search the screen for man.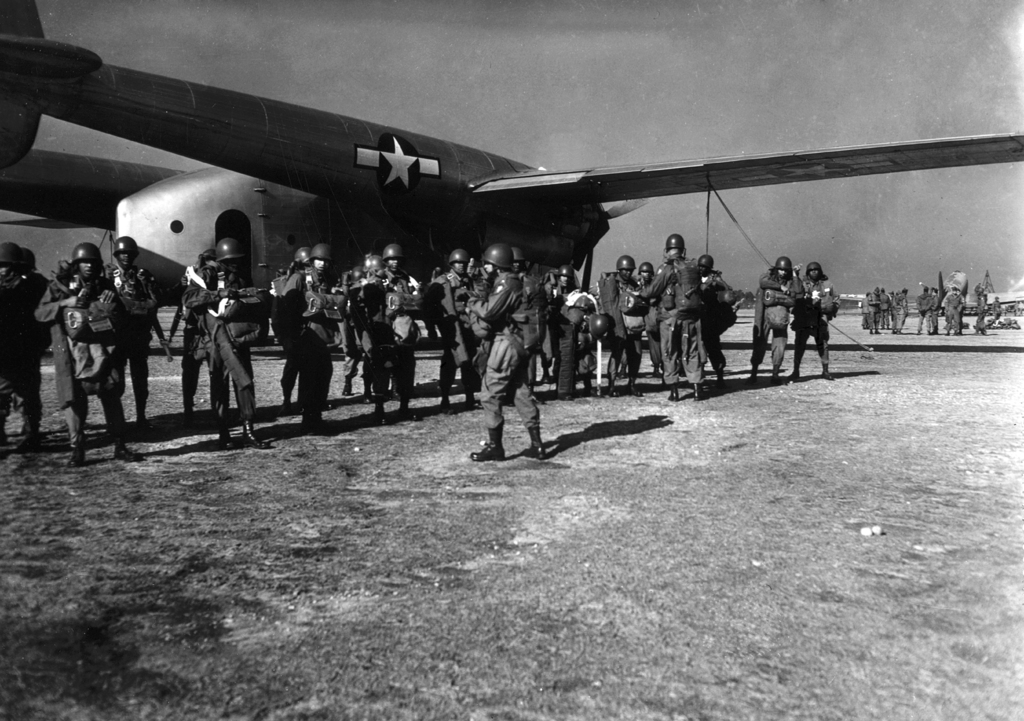
Found at region(472, 253, 551, 473).
